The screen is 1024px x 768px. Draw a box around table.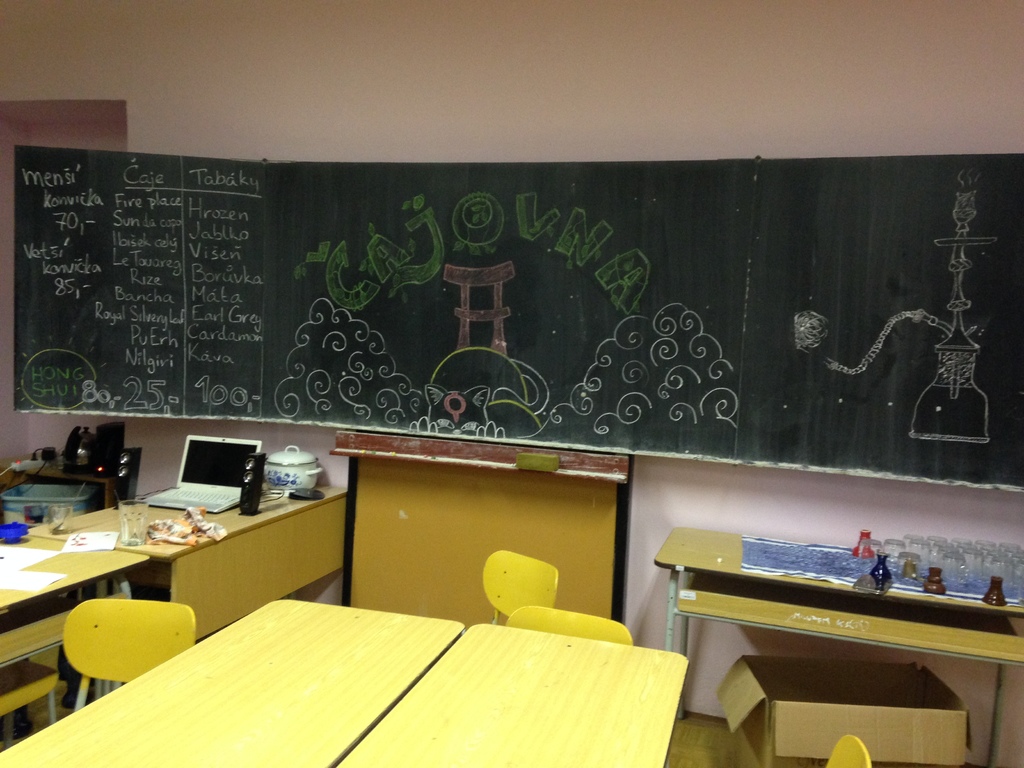
BBox(339, 626, 688, 767).
